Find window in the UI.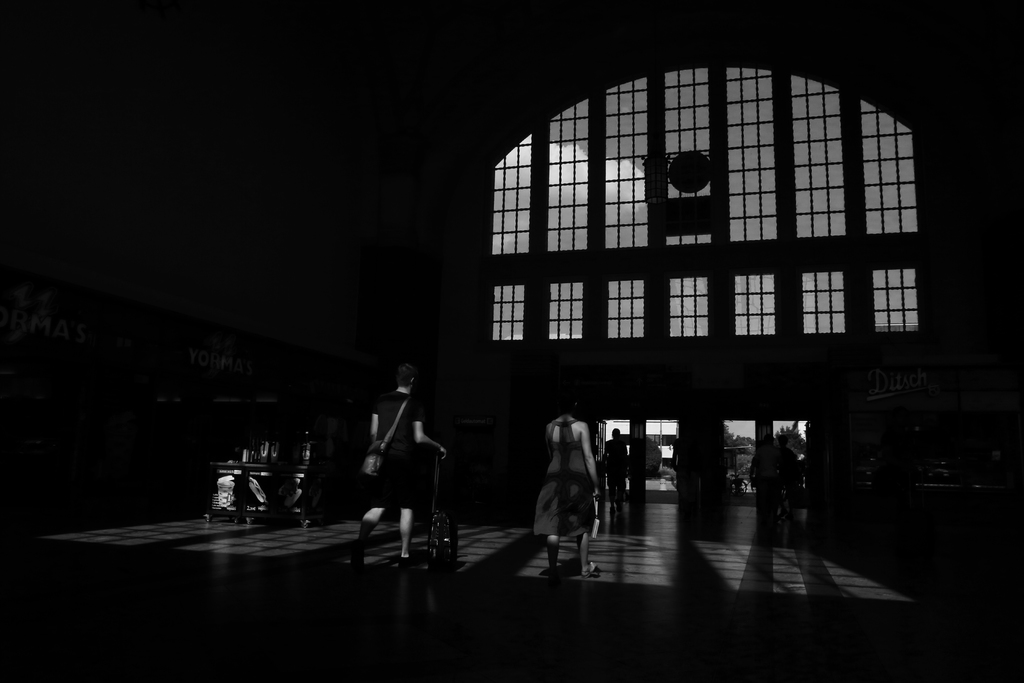
UI element at 543/98/593/253.
